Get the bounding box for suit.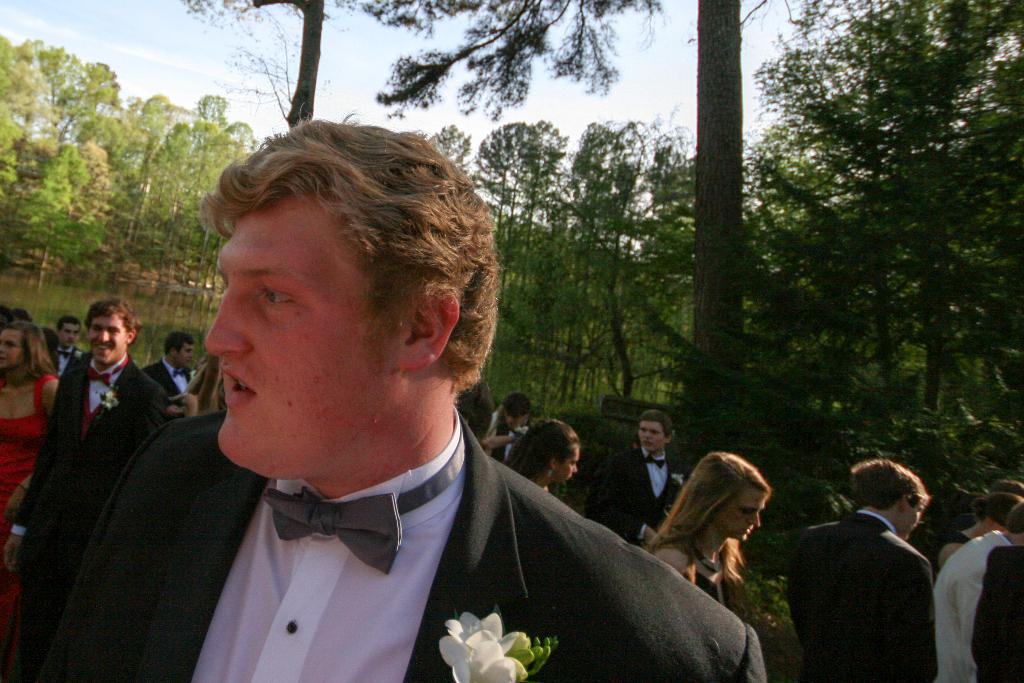
(left=45, top=390, right=734, bottom=670).
